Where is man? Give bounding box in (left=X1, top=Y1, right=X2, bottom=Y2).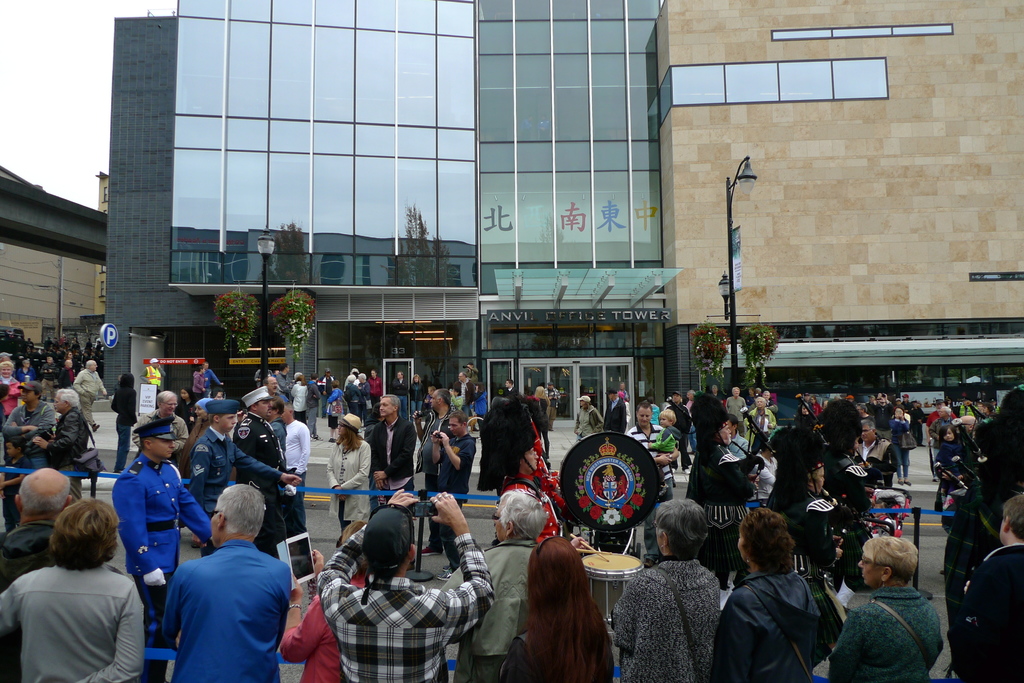
(left=948, top=490, right=1023, bottom=682).
